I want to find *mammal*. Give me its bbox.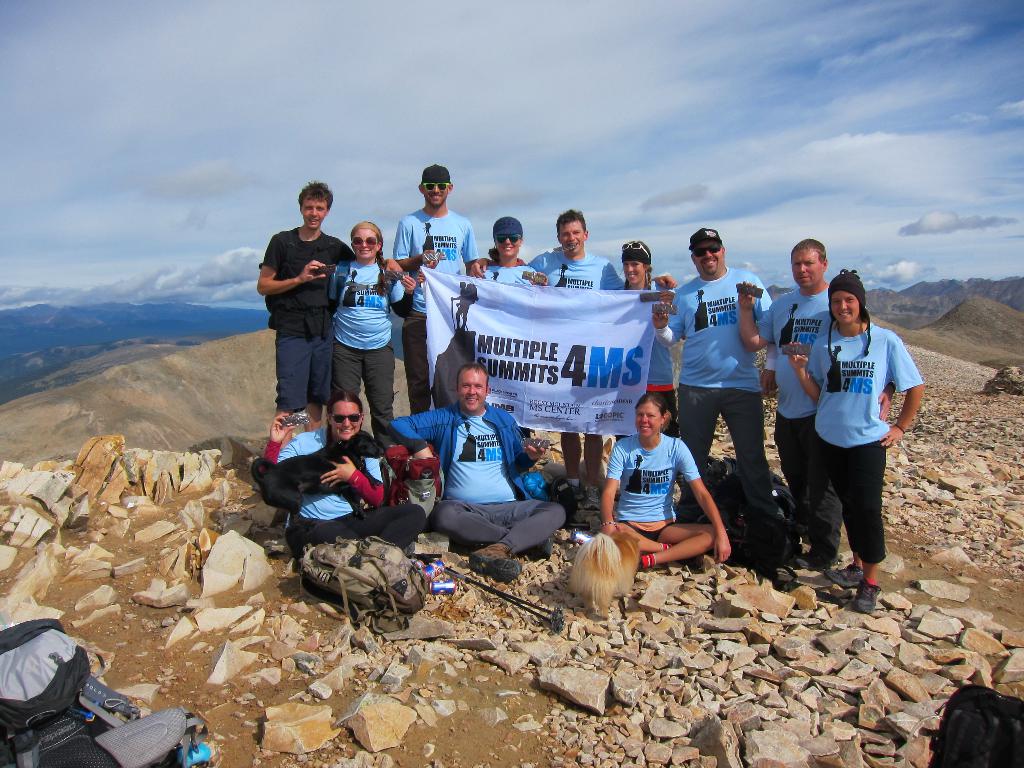
<box>386,360,567,582</box>.
